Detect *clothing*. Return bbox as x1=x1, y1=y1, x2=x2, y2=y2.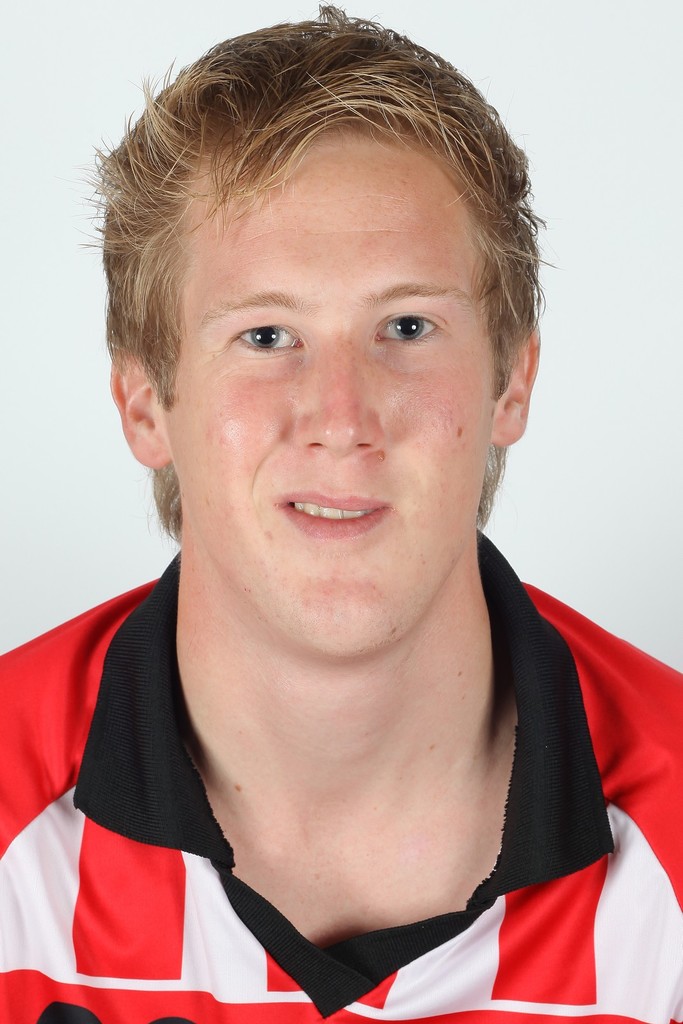
x1=34, y1=365, x2=639, y2=1006.
